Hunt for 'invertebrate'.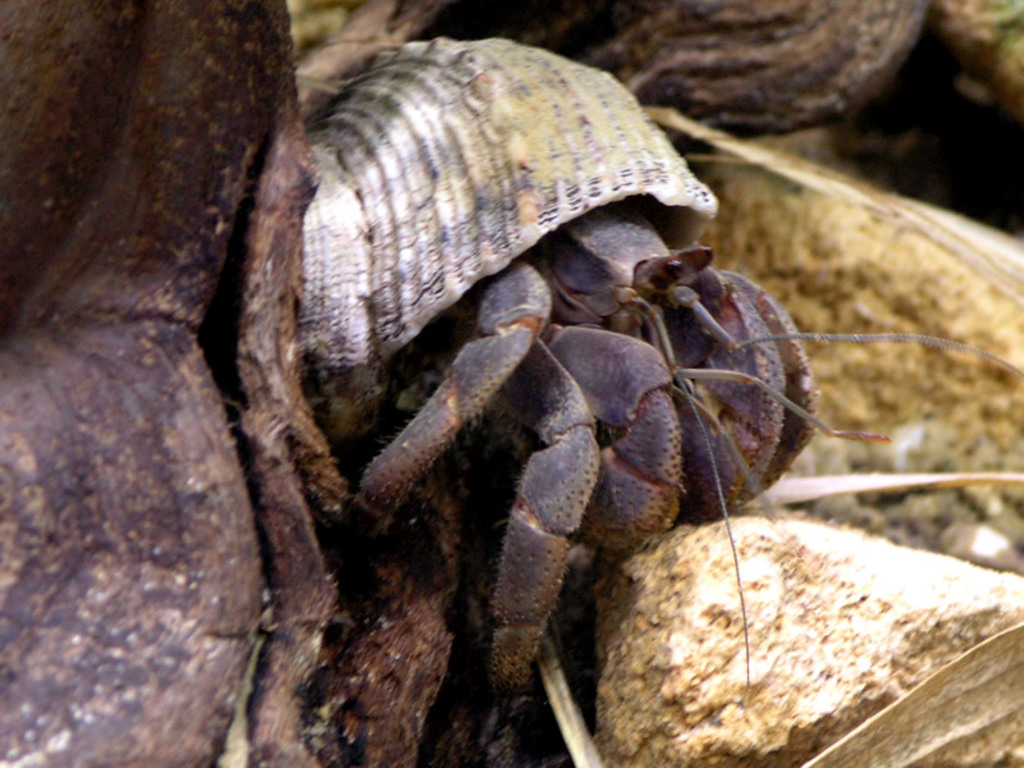
Hunted down at select_region(297, 35, 1023, 767).
